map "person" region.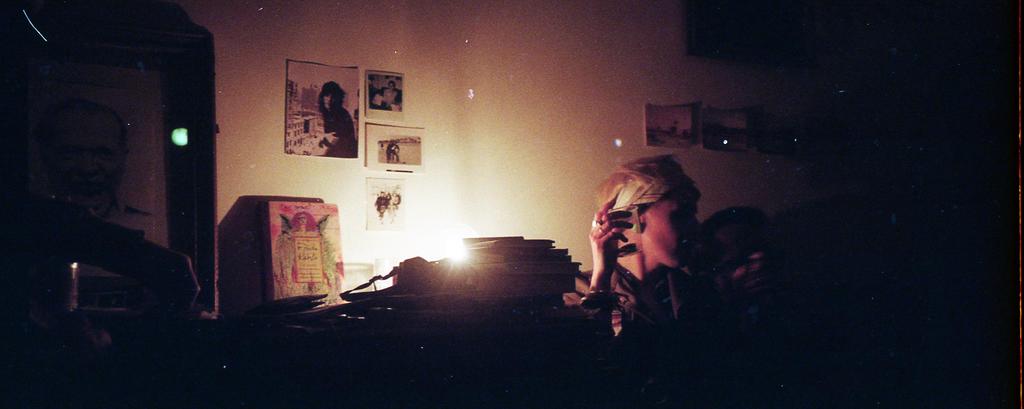
Mapped to l=381, t=78, r=399, b=108.
